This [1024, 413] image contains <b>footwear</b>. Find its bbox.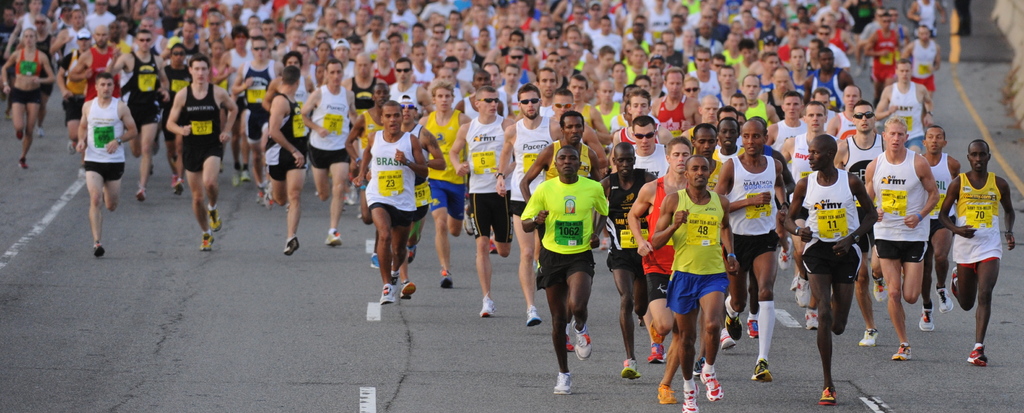
[746, 319, 760, 336].
